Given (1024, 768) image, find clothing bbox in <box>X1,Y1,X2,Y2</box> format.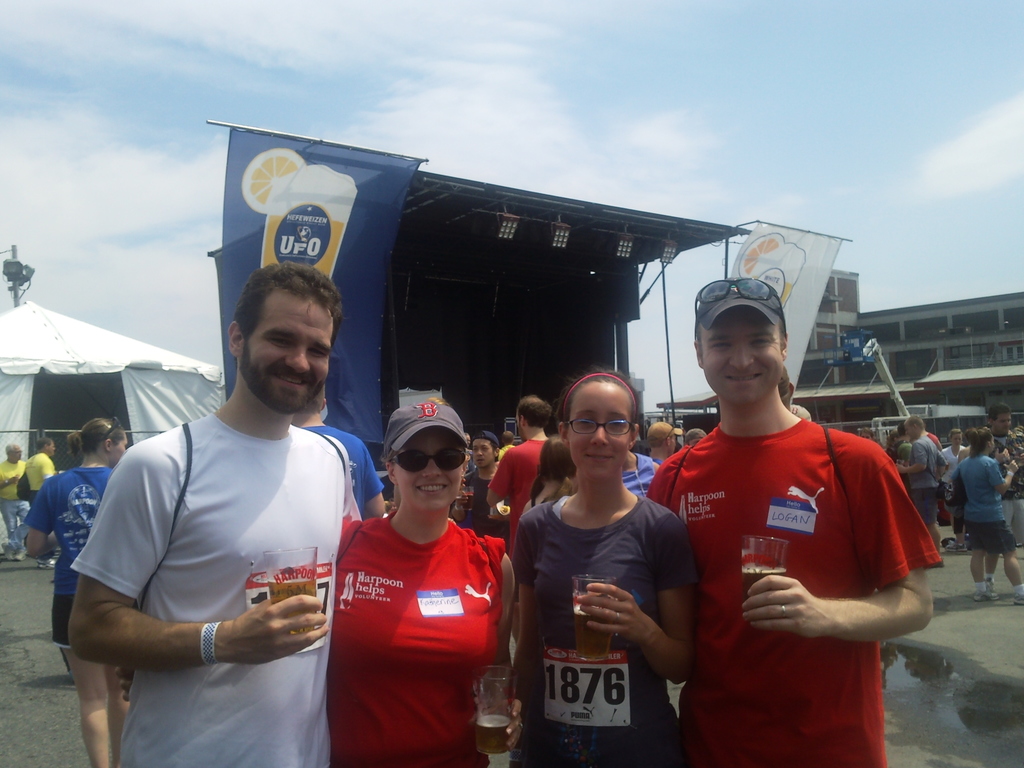
<box>28,473,136,636</box>.
